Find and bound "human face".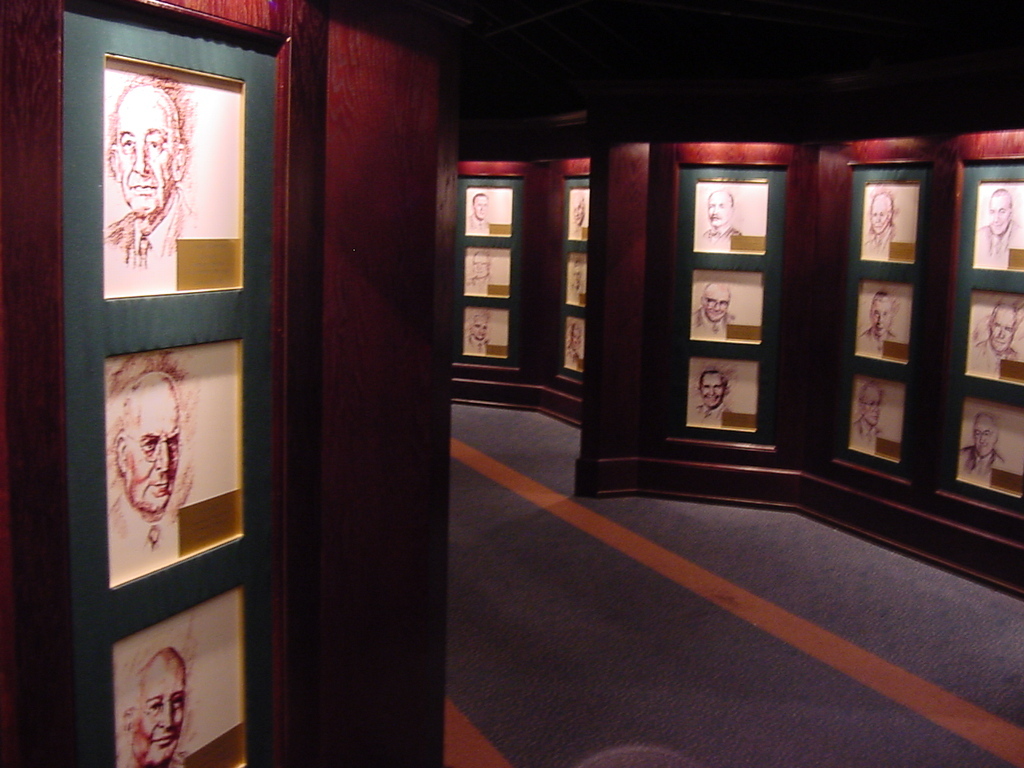
Bound: rect(868, 305, 890, 339).
